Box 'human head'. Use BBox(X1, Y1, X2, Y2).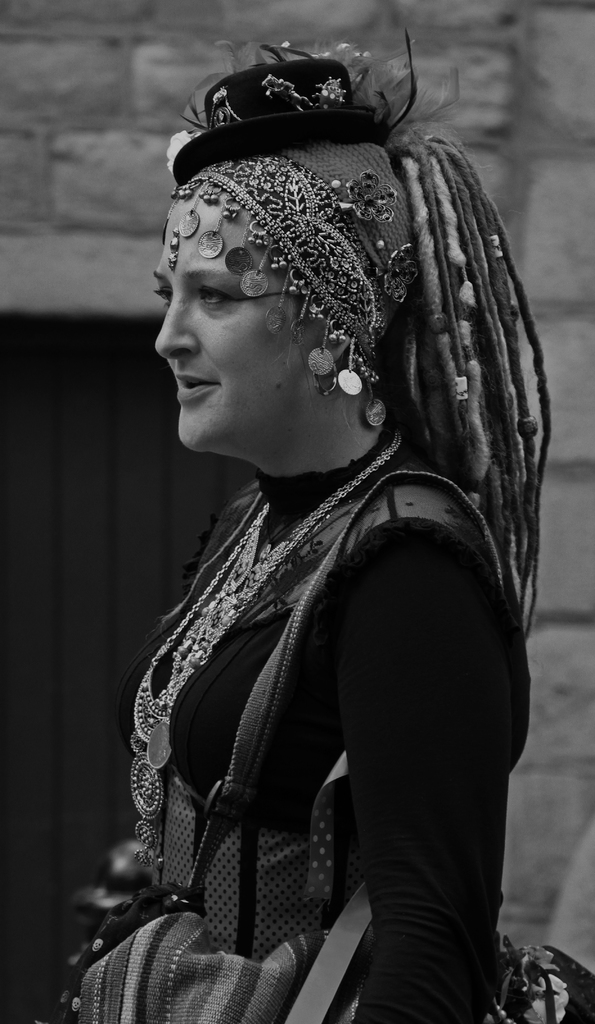
BBox(142, 73, 515, 466).
